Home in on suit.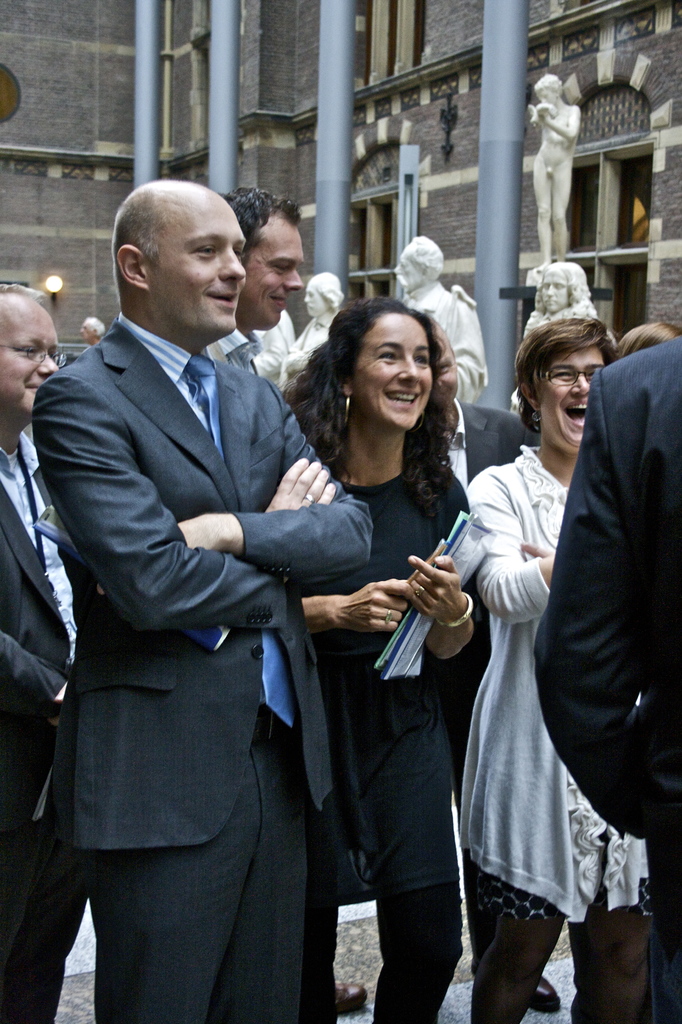
Homed in at locate(0, 424, 77, 1023).
